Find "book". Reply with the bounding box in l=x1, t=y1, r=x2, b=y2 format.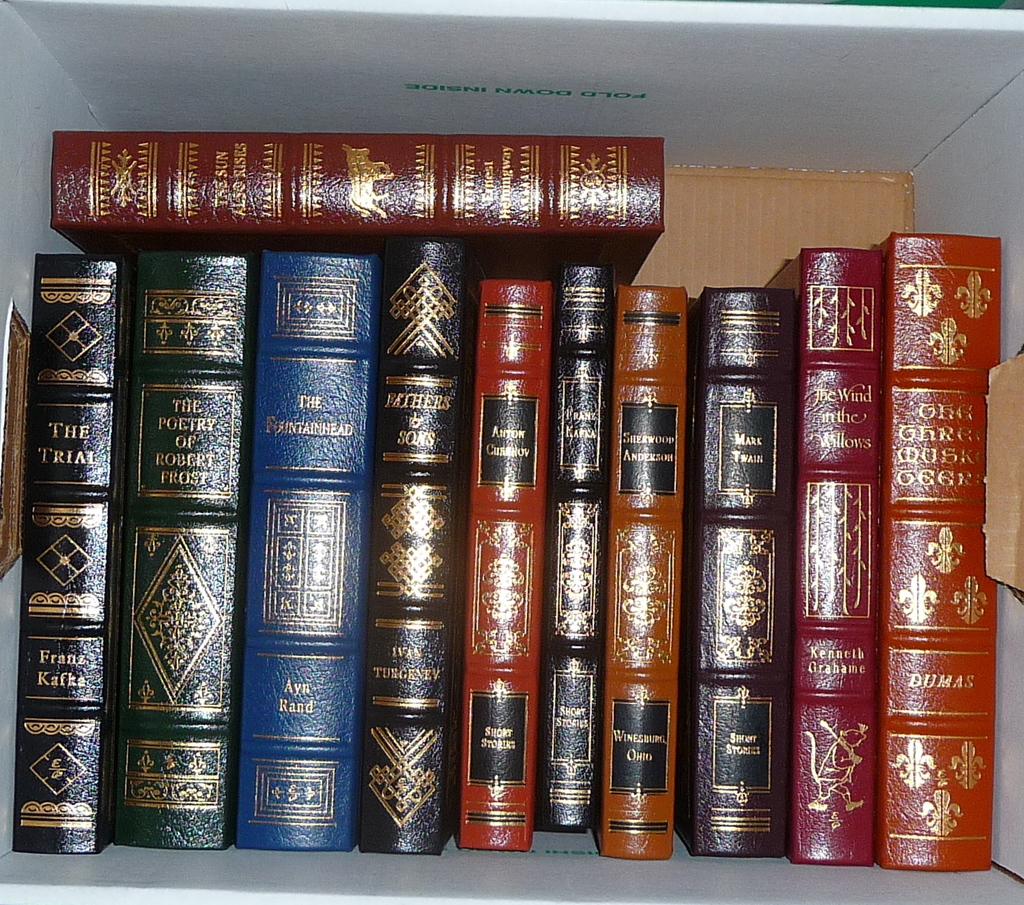
l=111, t=253, r=241, b=846.
